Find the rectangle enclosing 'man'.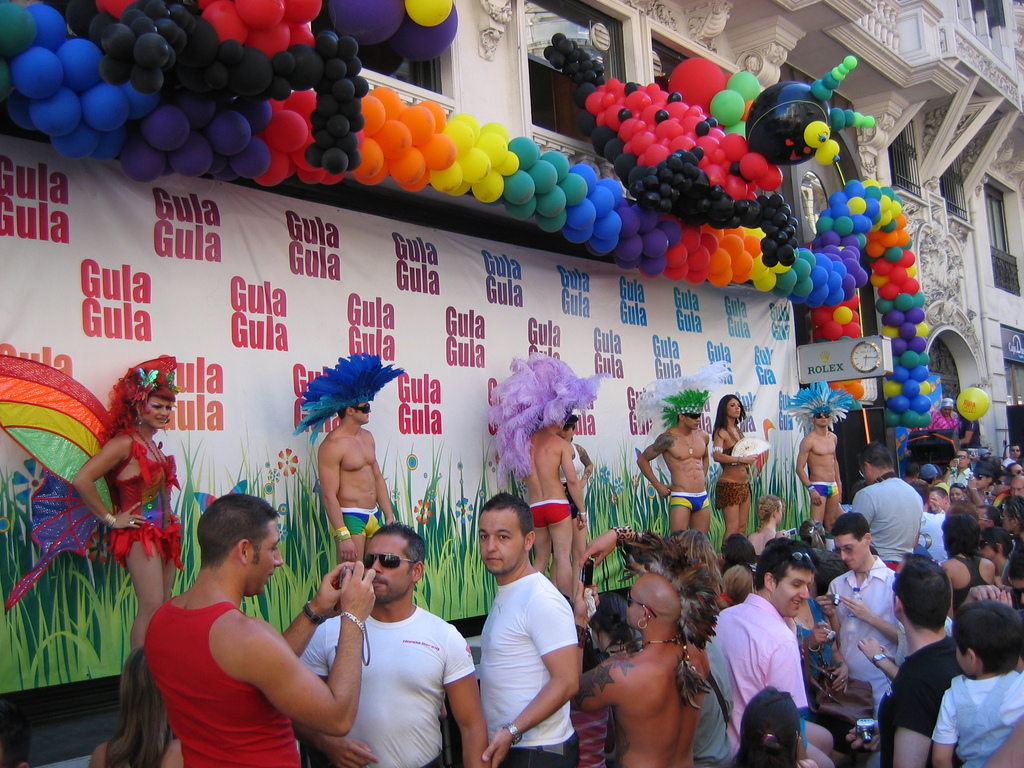
box(140, 482, 379, 767).
